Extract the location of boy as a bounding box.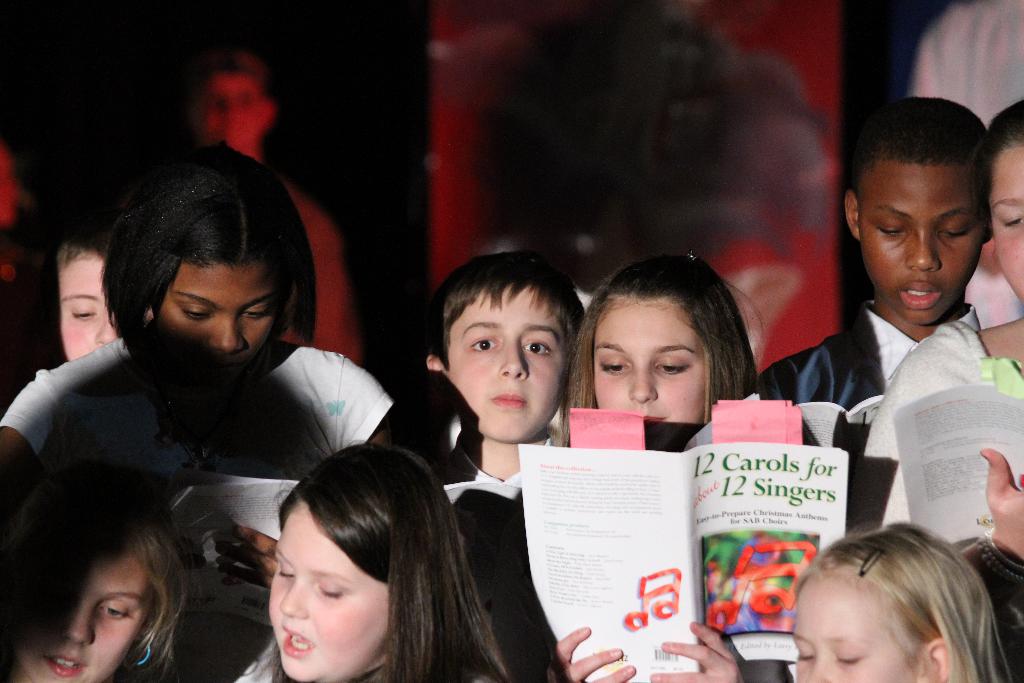
left=55, top=222, right=157, bottom=366.
